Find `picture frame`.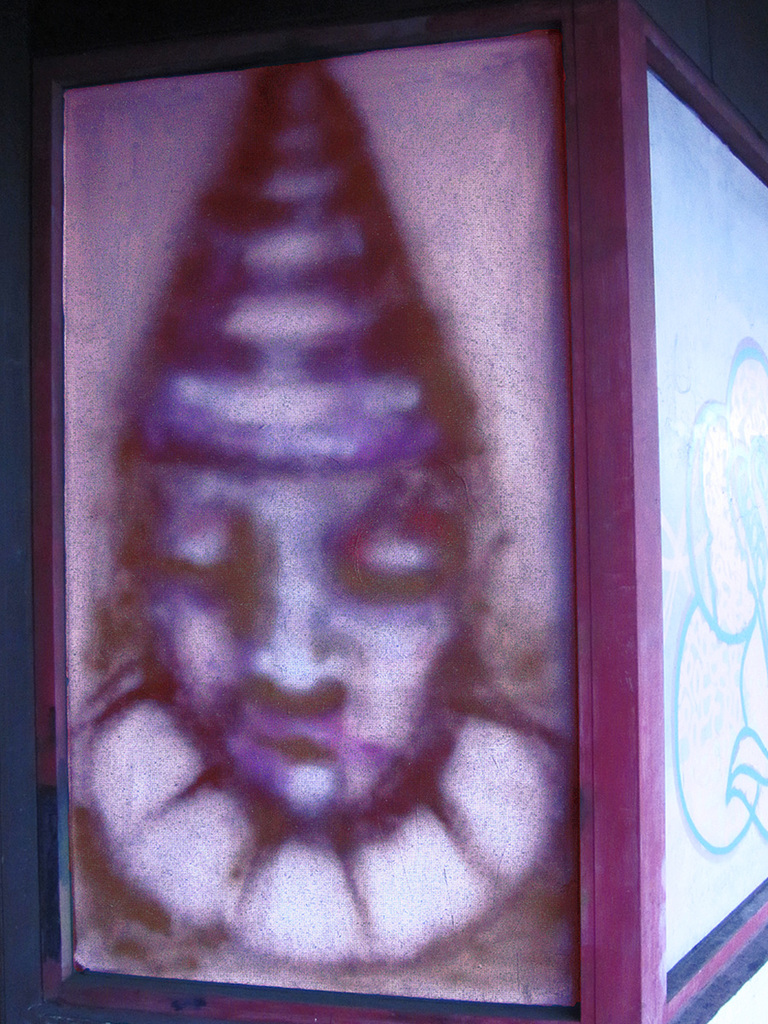
[572,0,767,1023].
